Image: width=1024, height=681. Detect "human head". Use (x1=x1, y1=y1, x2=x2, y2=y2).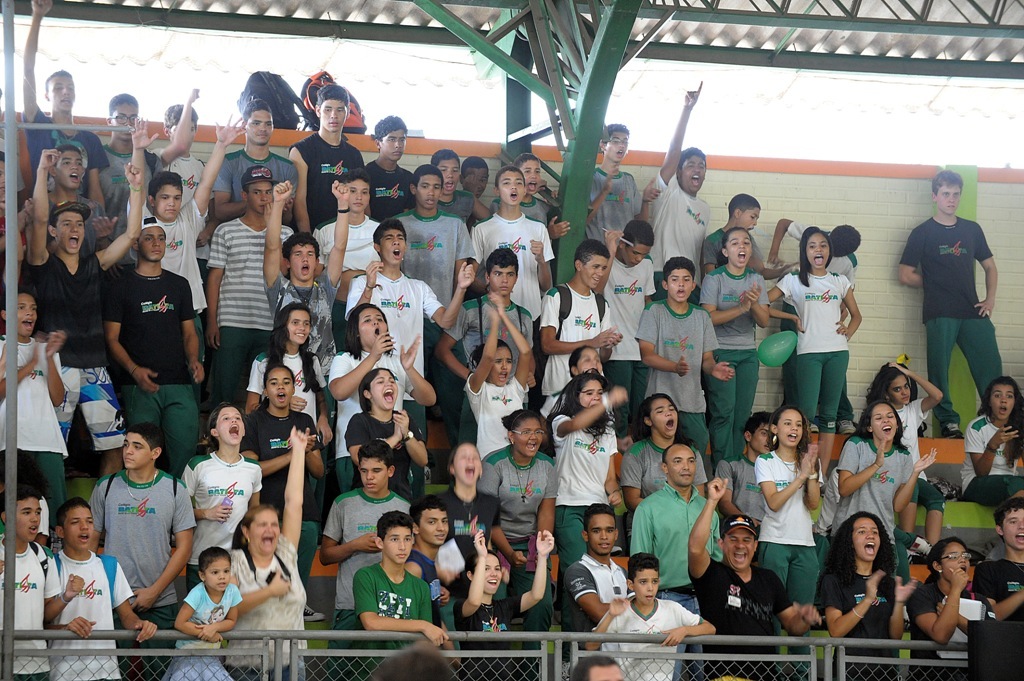
(x1=935, y1=535, x2=972, y2=579).
